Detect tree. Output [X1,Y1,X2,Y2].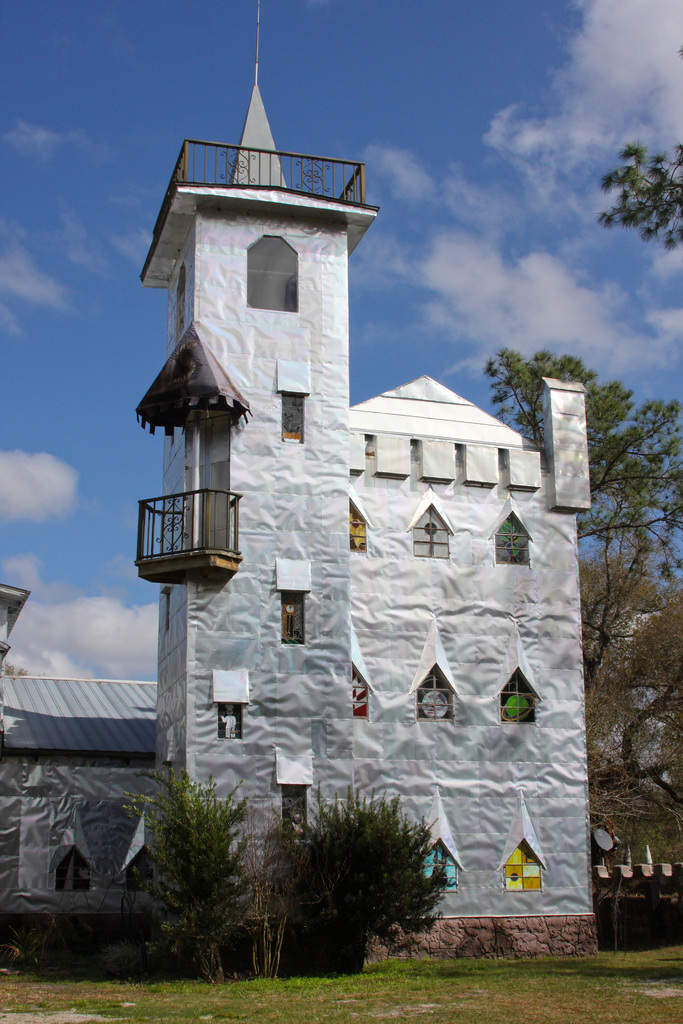
[114,760,267,979].
